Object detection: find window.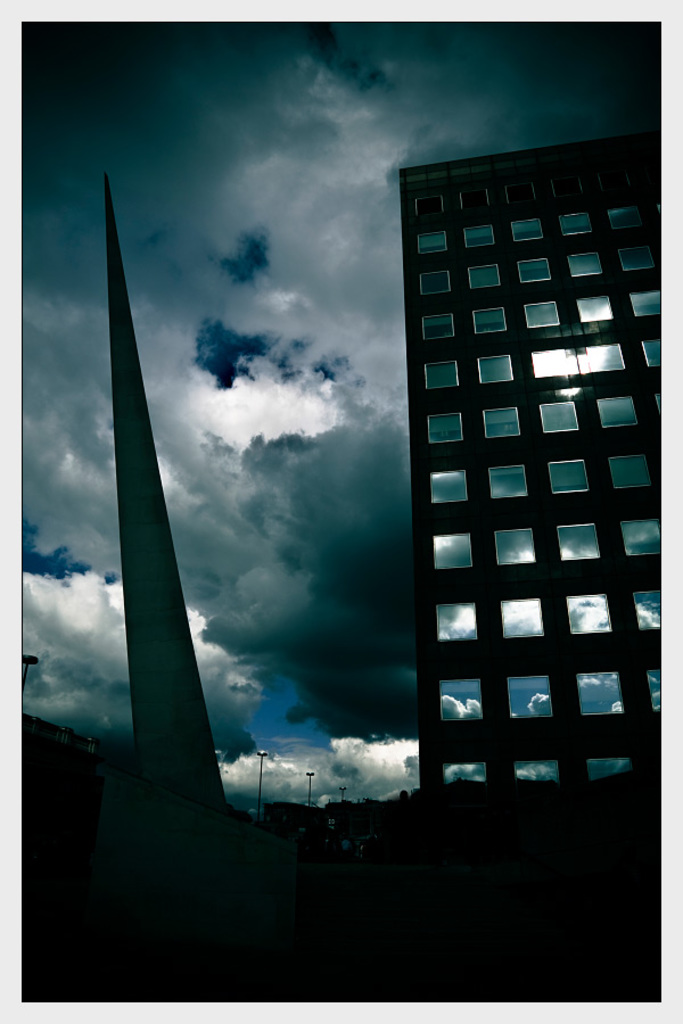
(421, 358, 456, 394).
